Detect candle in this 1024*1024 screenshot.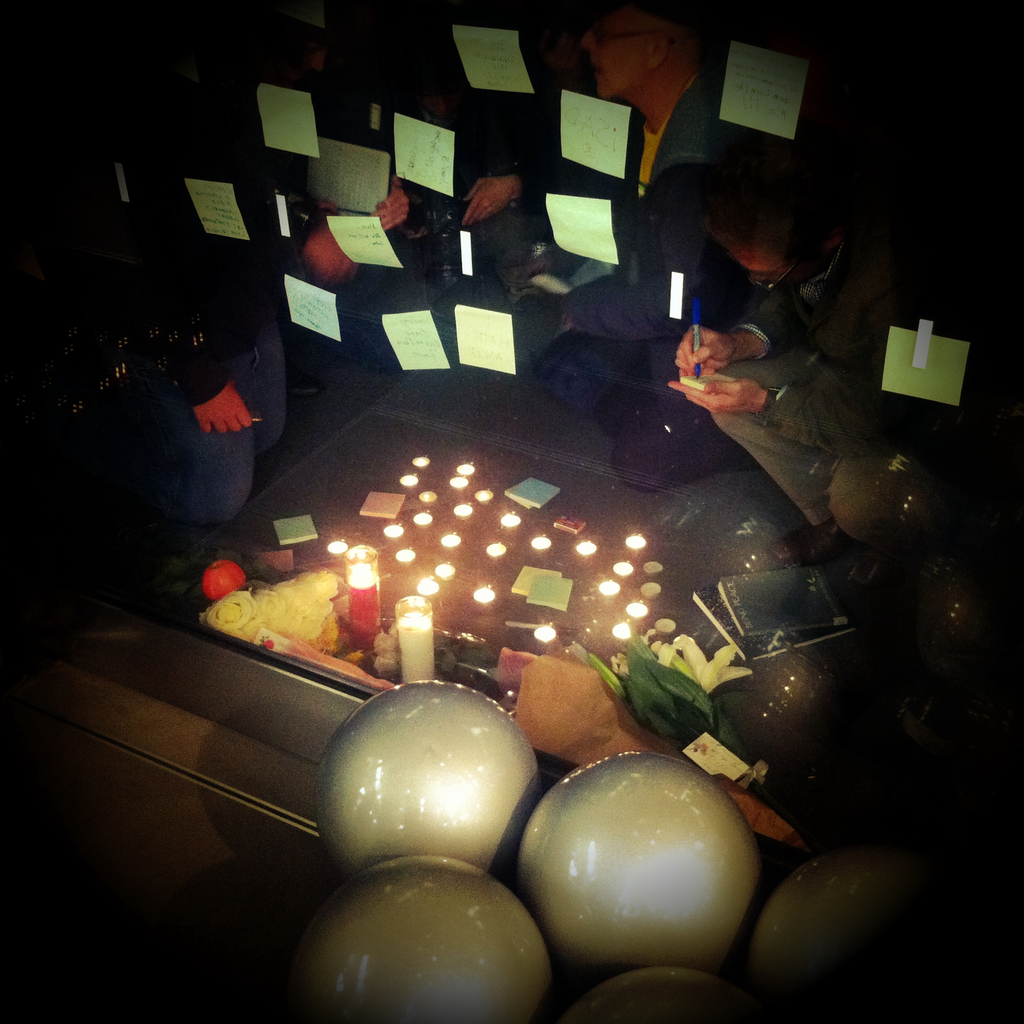
Detection: (435, 564, 454, 579).
